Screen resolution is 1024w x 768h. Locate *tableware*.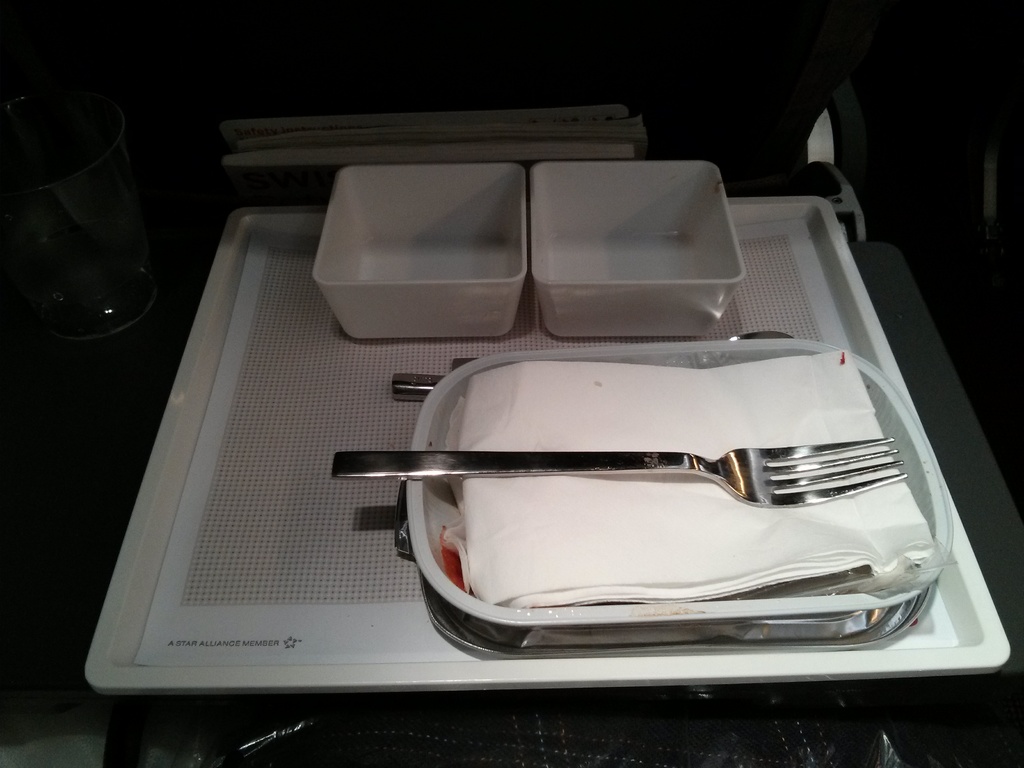
[82, 207, 1008, 695].
